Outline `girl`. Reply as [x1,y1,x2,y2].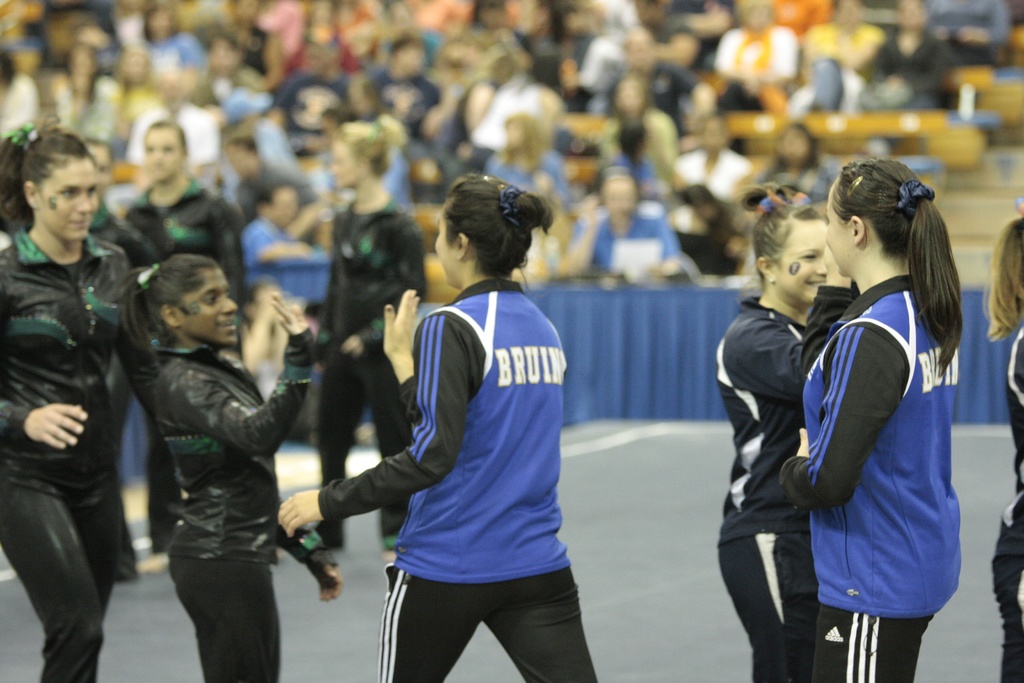
[1,117,129,681].
